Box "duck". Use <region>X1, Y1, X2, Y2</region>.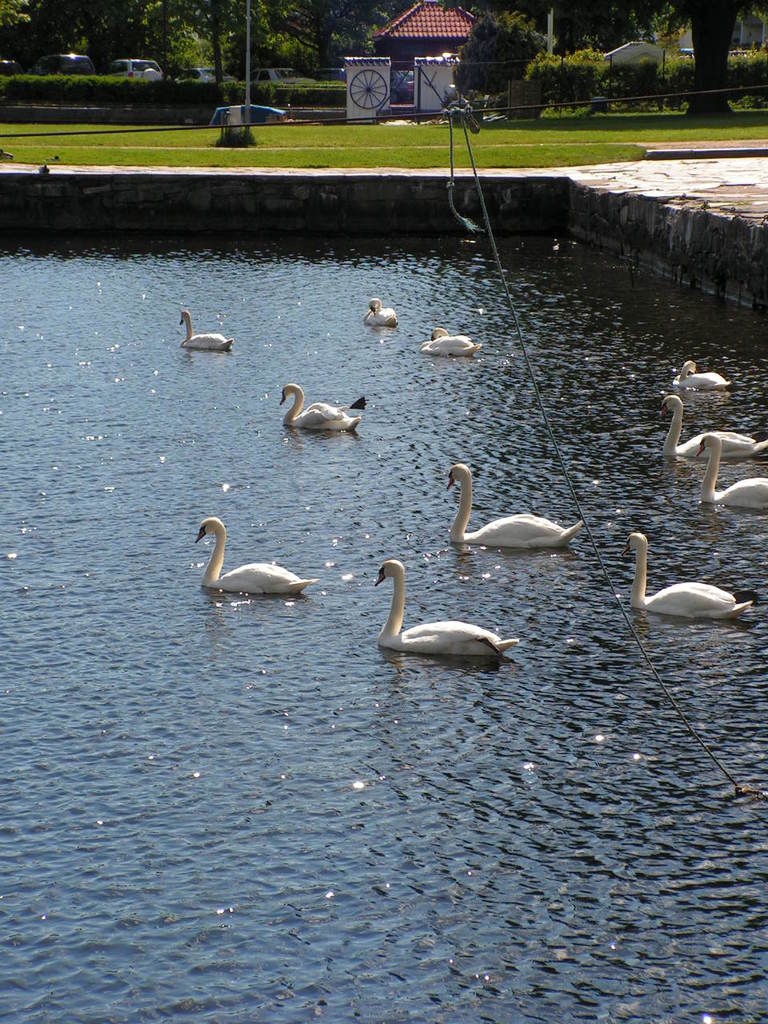
<region>414, 326, 484, 354</region>.
